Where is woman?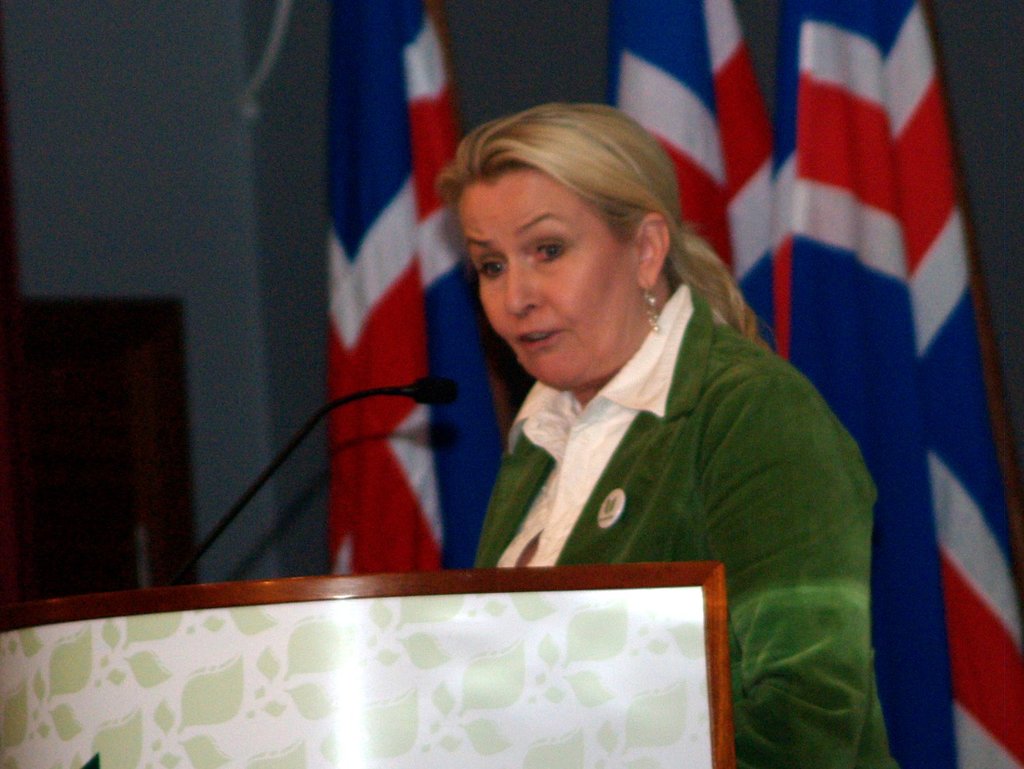
(x1=378, y1=92, x2=870, y2=675).
